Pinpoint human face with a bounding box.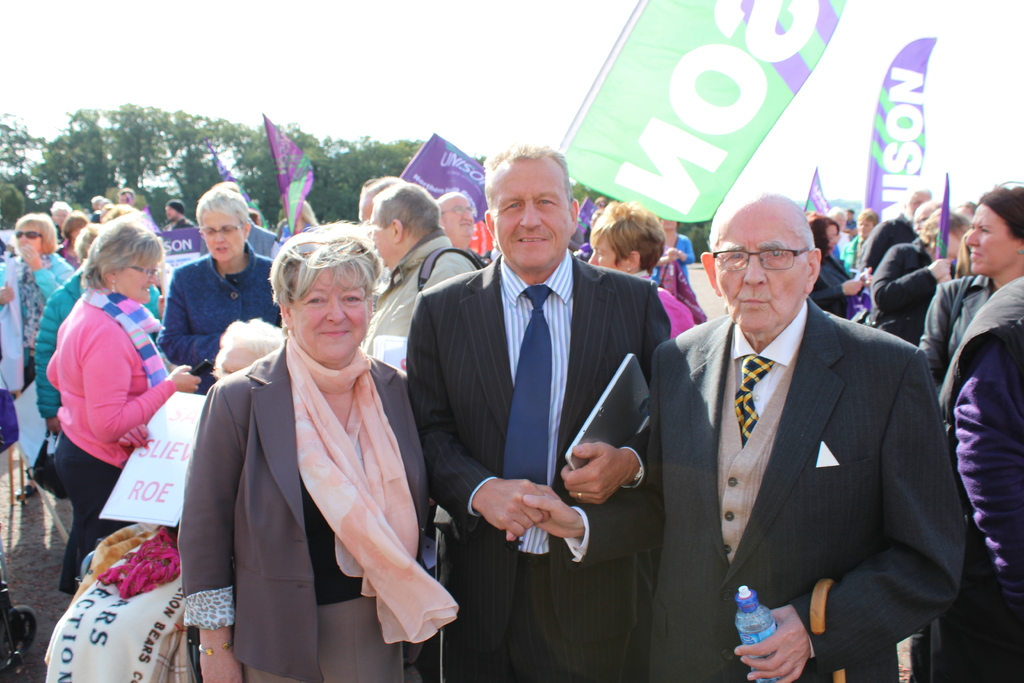
bbox(966, 204, 1021, 276).
